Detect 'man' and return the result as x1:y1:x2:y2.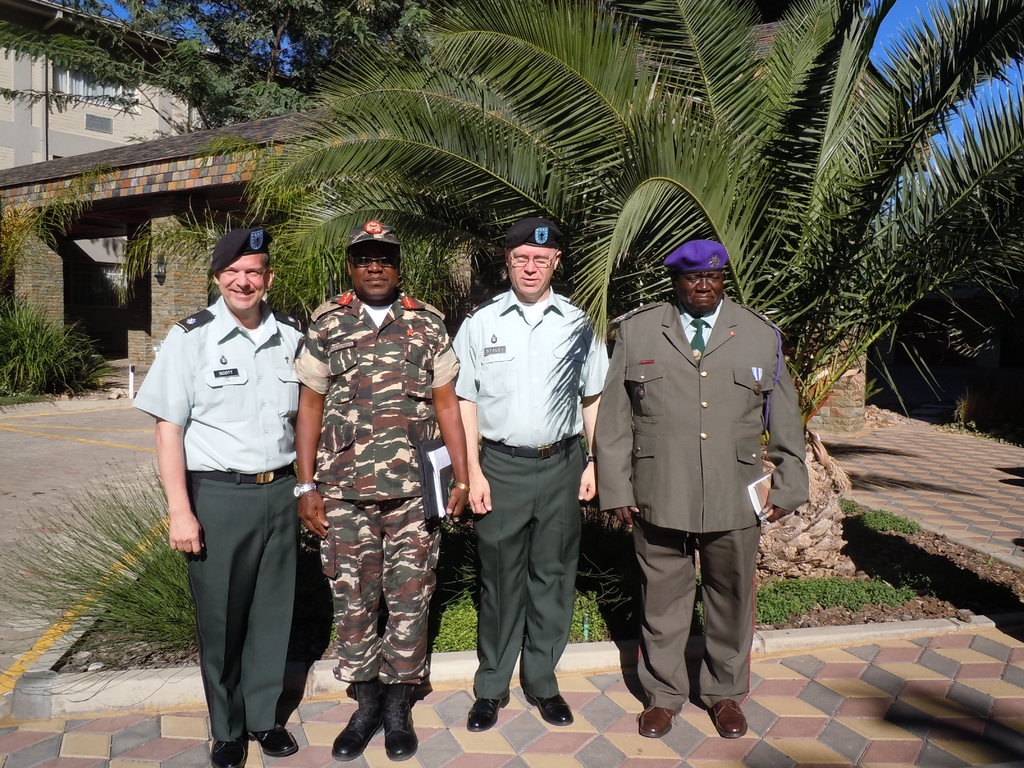
129:228:307:767.
